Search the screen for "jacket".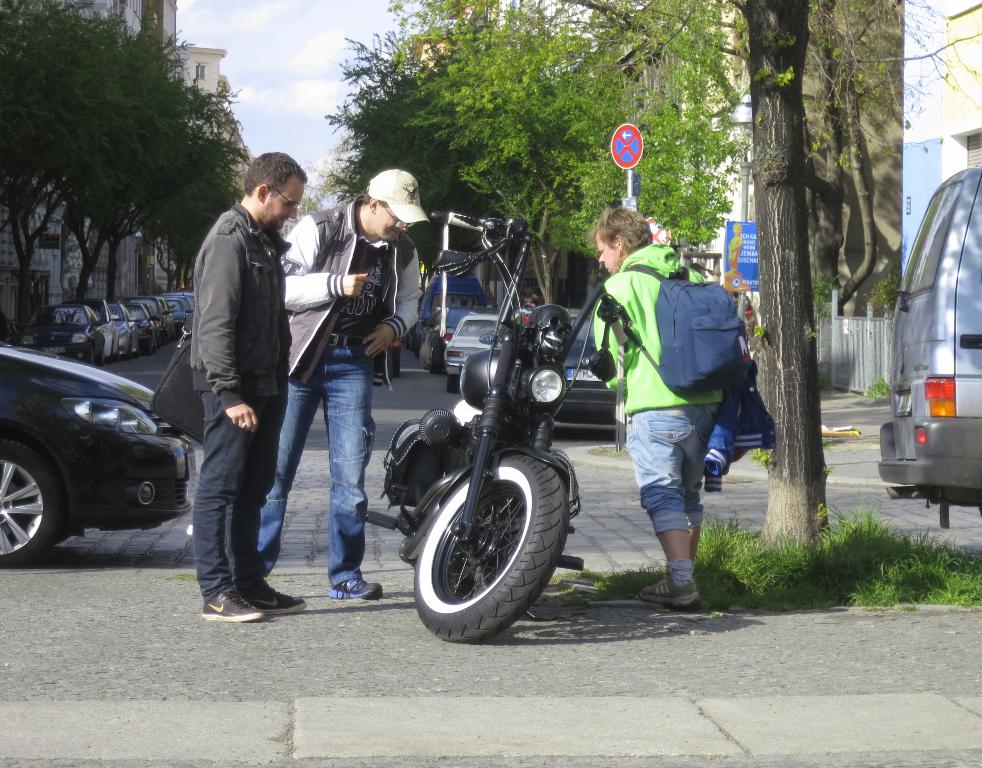
Found at region(277, 194, 422, 394).
